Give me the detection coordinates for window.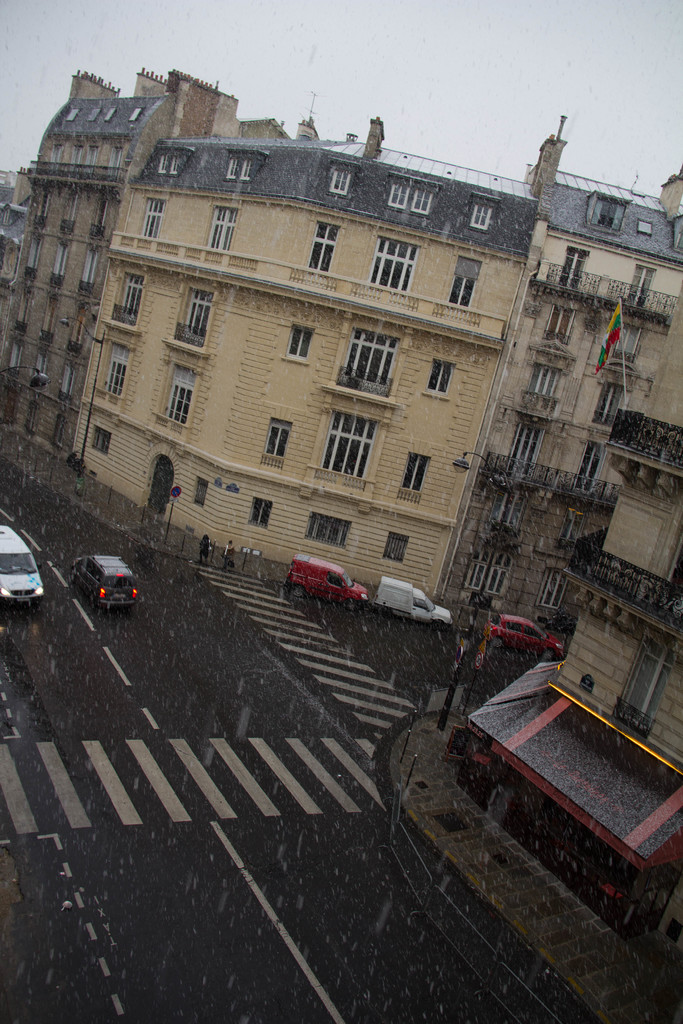
detection(452, 259, 474, 310).
